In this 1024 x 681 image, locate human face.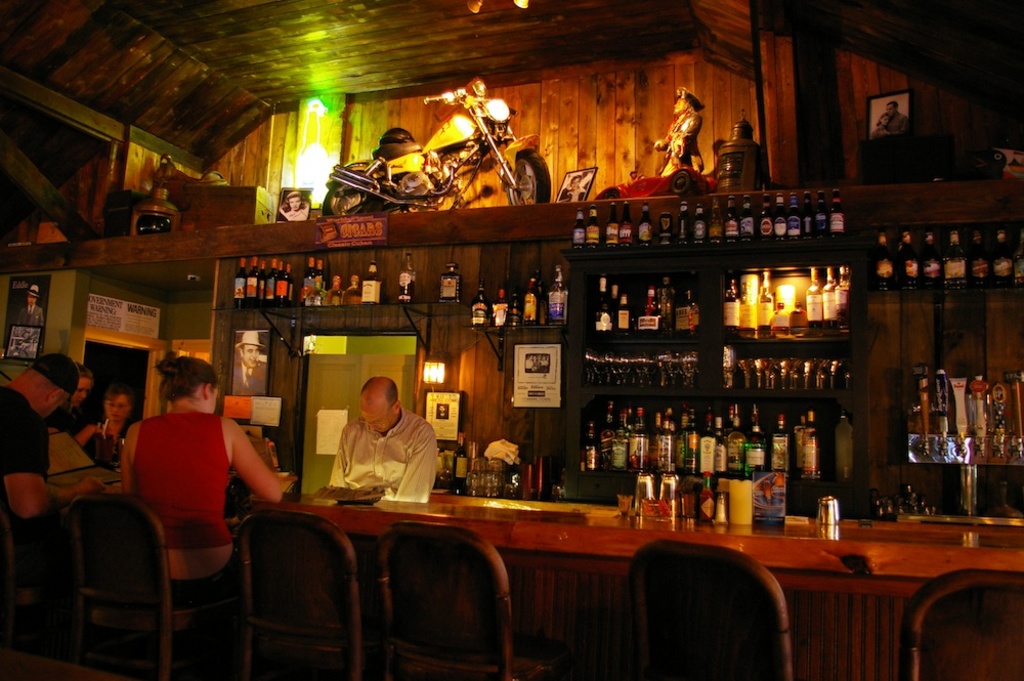
Bounding box: x1=104 y1=394 x2=127 y2=424.
